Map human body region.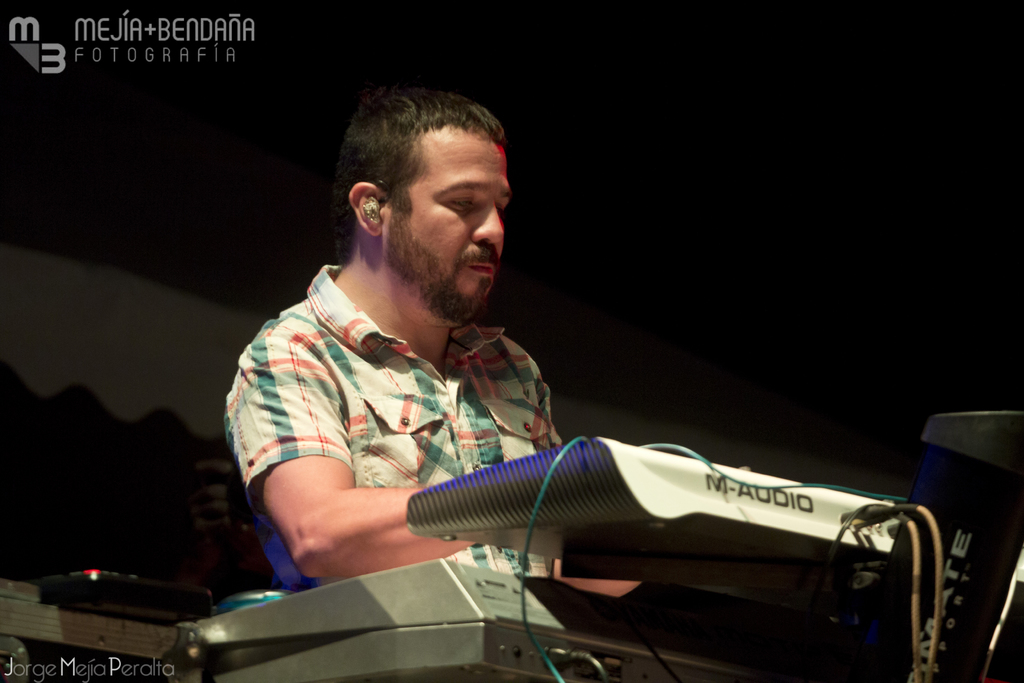
Mapped to (left=178, top=103, right=656, bottom=646).
